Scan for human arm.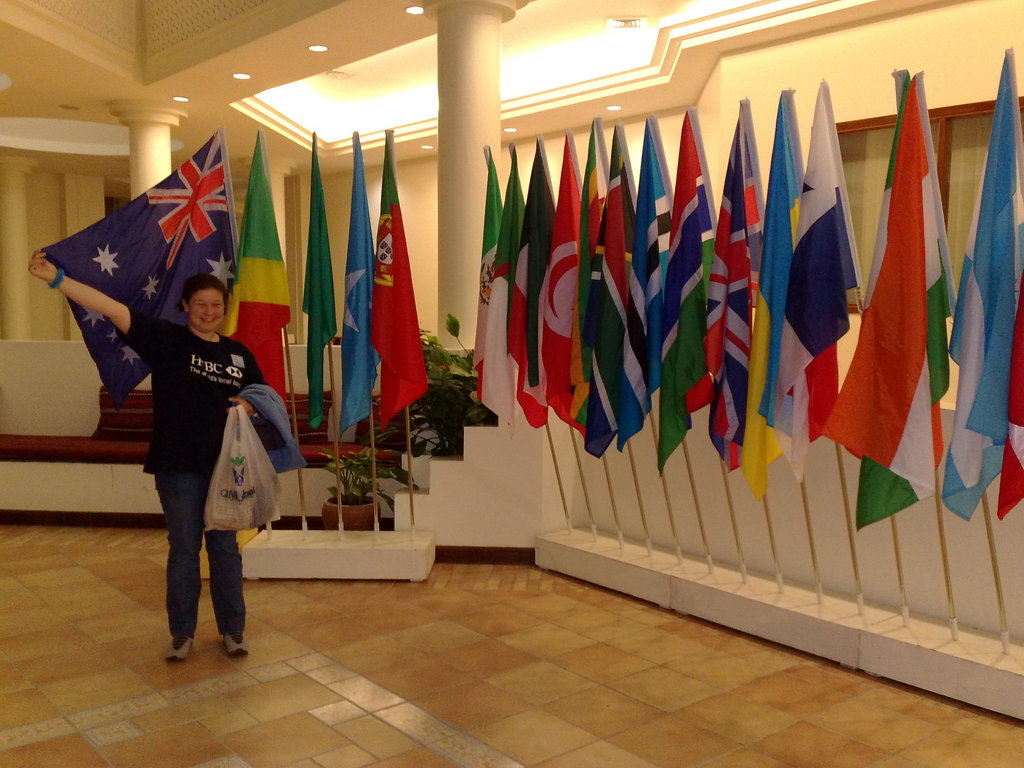
Scan result: x1=29, y1=249, x2=123, y2=332.
